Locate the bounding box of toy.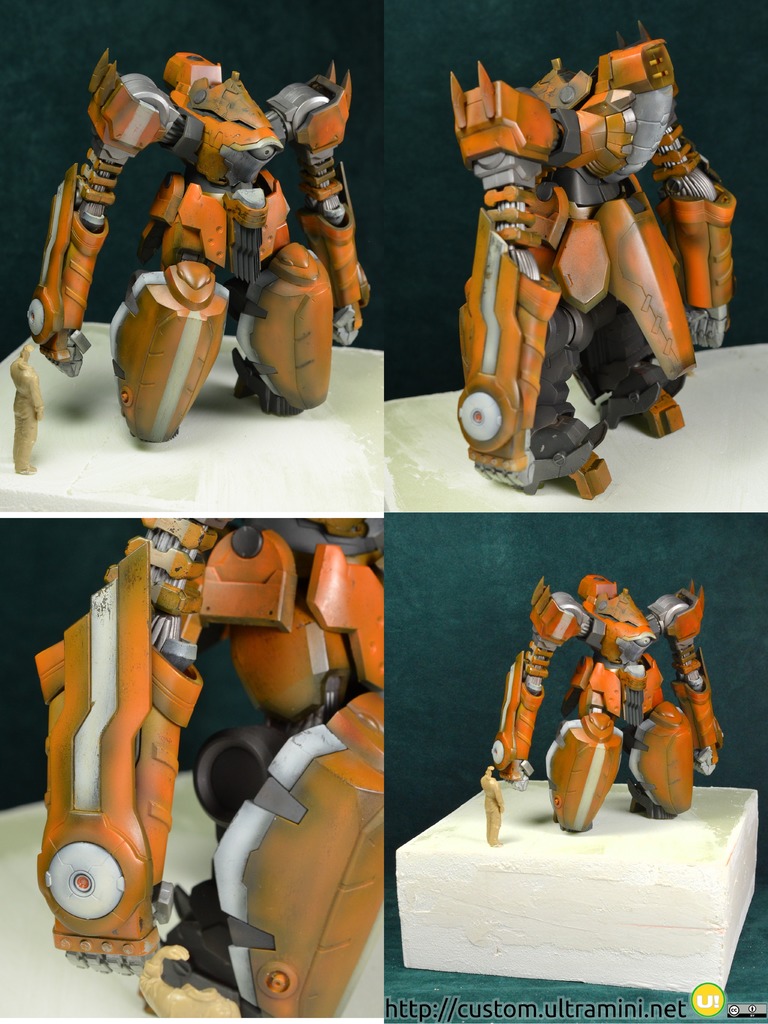
Bounding box: locate(494, 573, 730, 788).
